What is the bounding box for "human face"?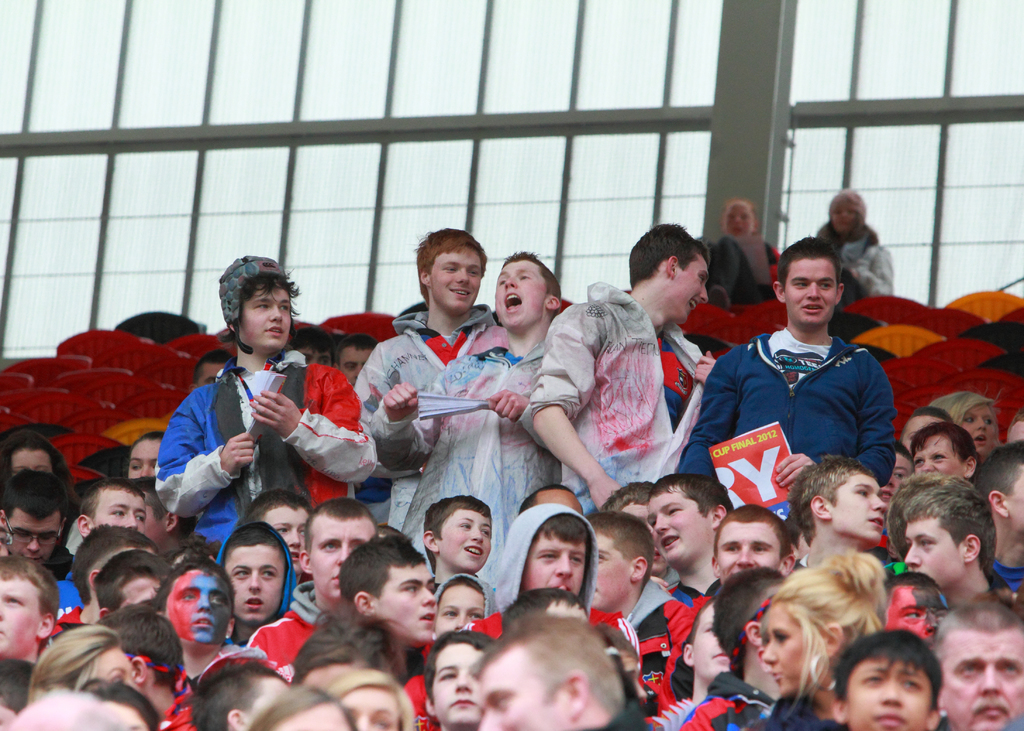
[0, 575, 46, 663].
